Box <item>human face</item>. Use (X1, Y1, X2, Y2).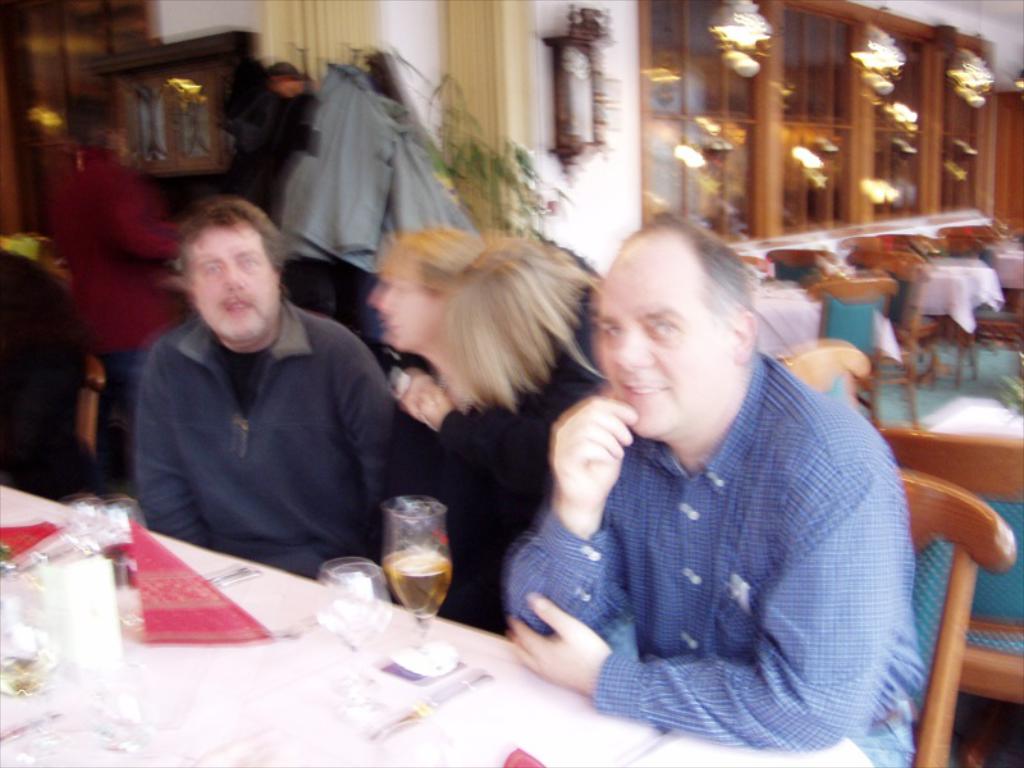
(599, 234, 728, 440).
